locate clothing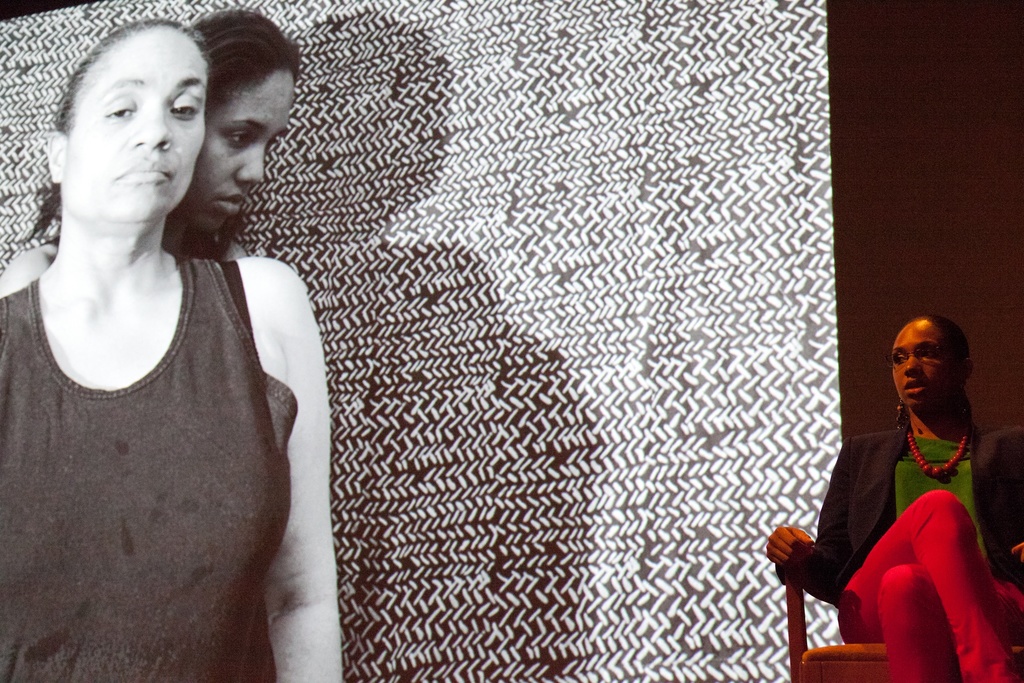
805 378 1000 658
